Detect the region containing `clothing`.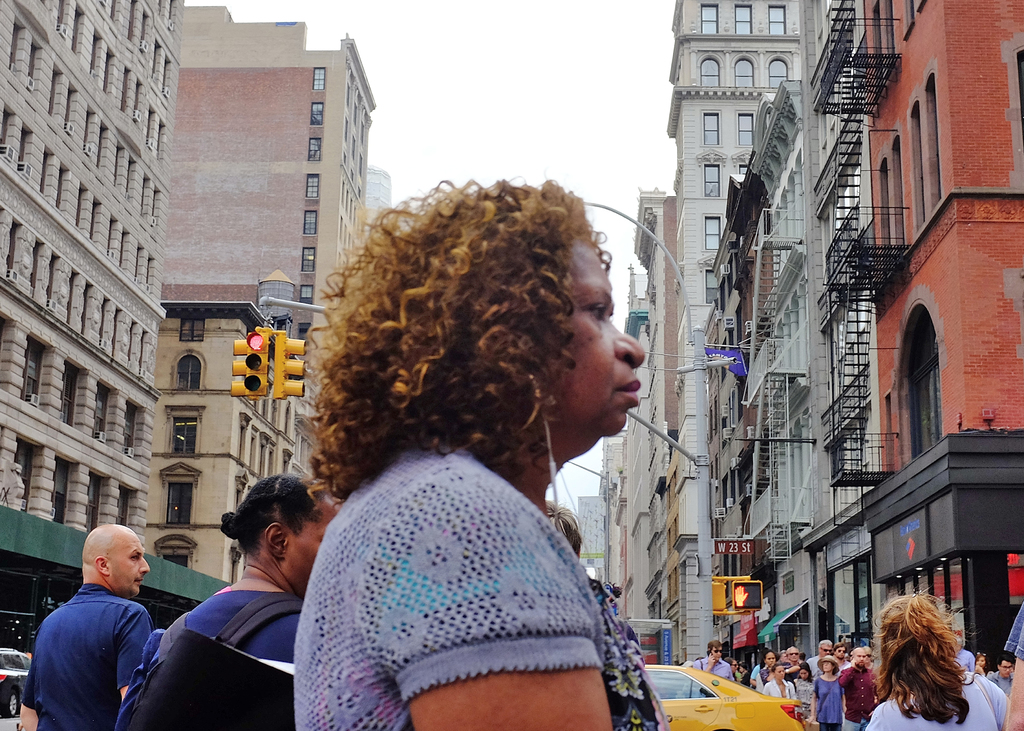
(left=694, top=654, right=732, bottom=680).
